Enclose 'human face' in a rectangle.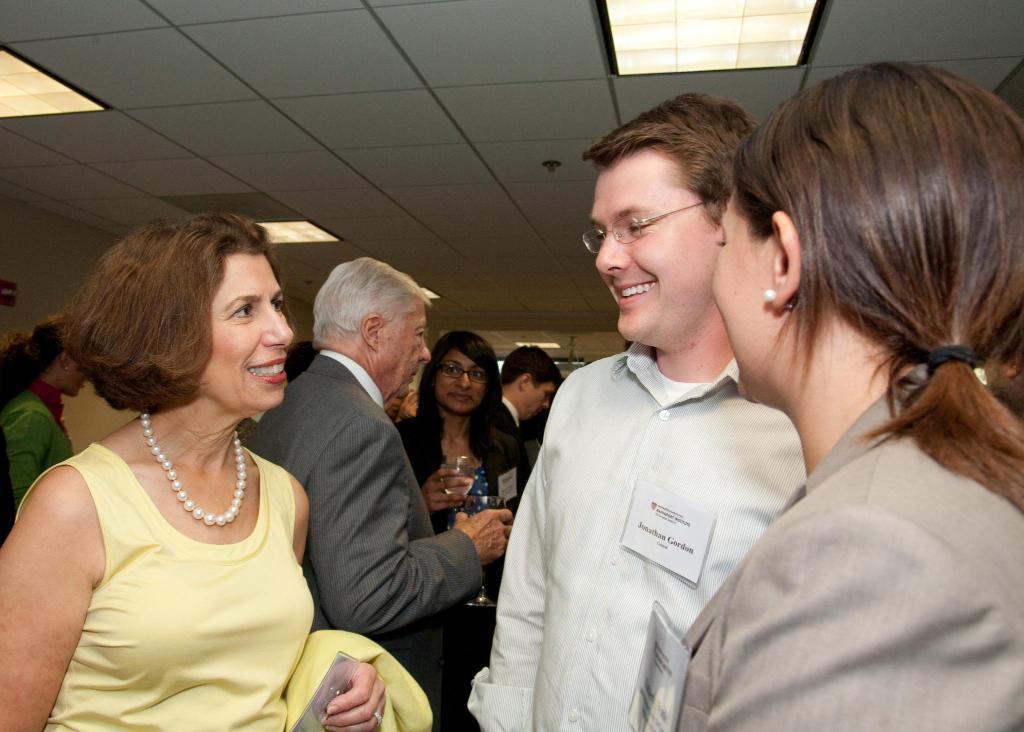
(710,188,767,395).
